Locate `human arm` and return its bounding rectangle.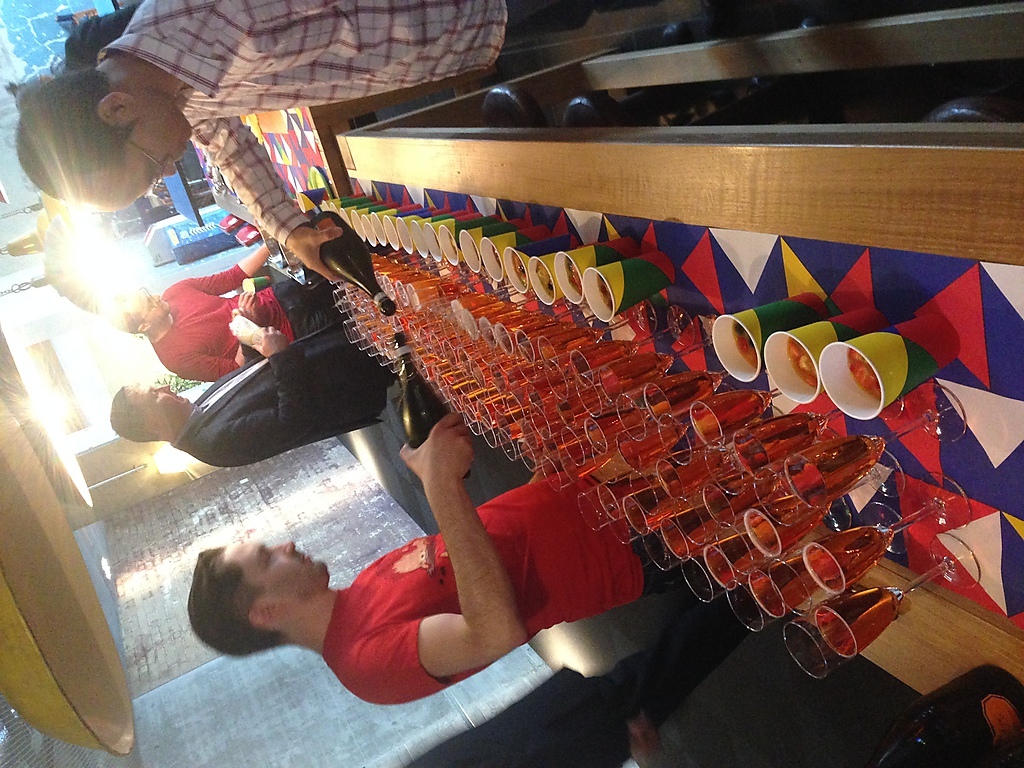
bbox=[169, 240, 272, 295].
